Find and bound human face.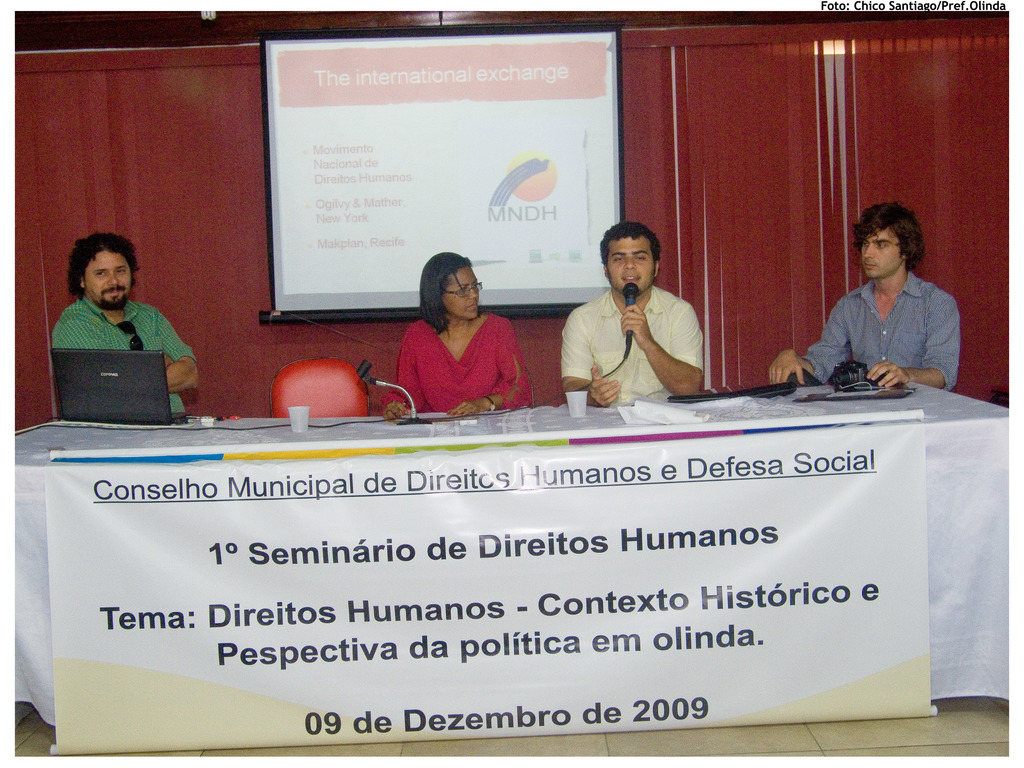
Bound: 444:268:481:320.
